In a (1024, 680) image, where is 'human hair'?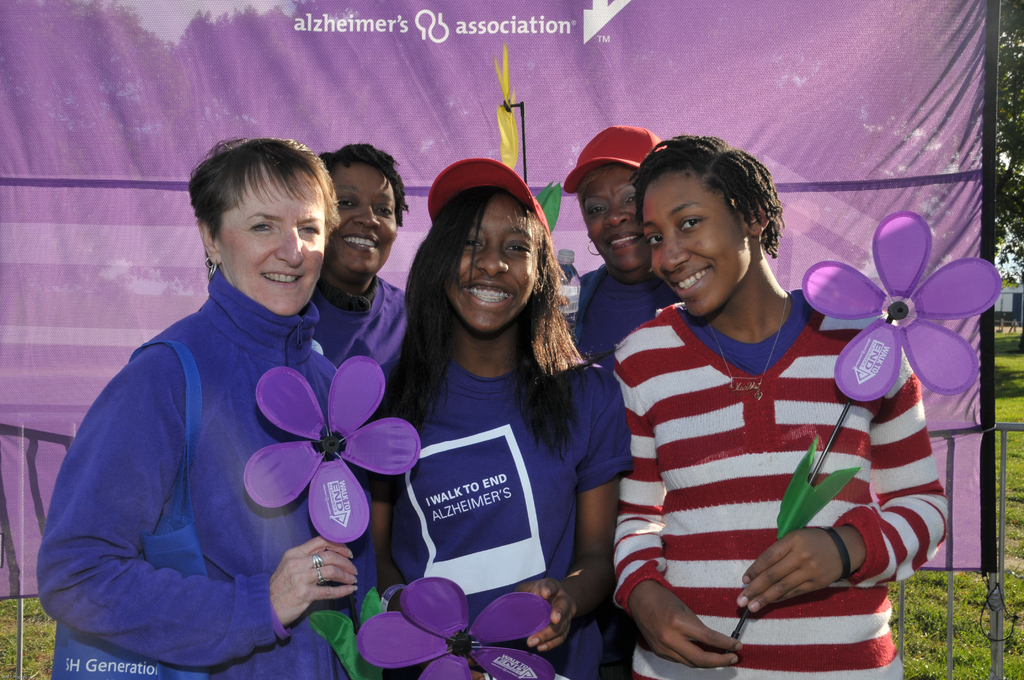
bbox(637, 127, 785, 257).
